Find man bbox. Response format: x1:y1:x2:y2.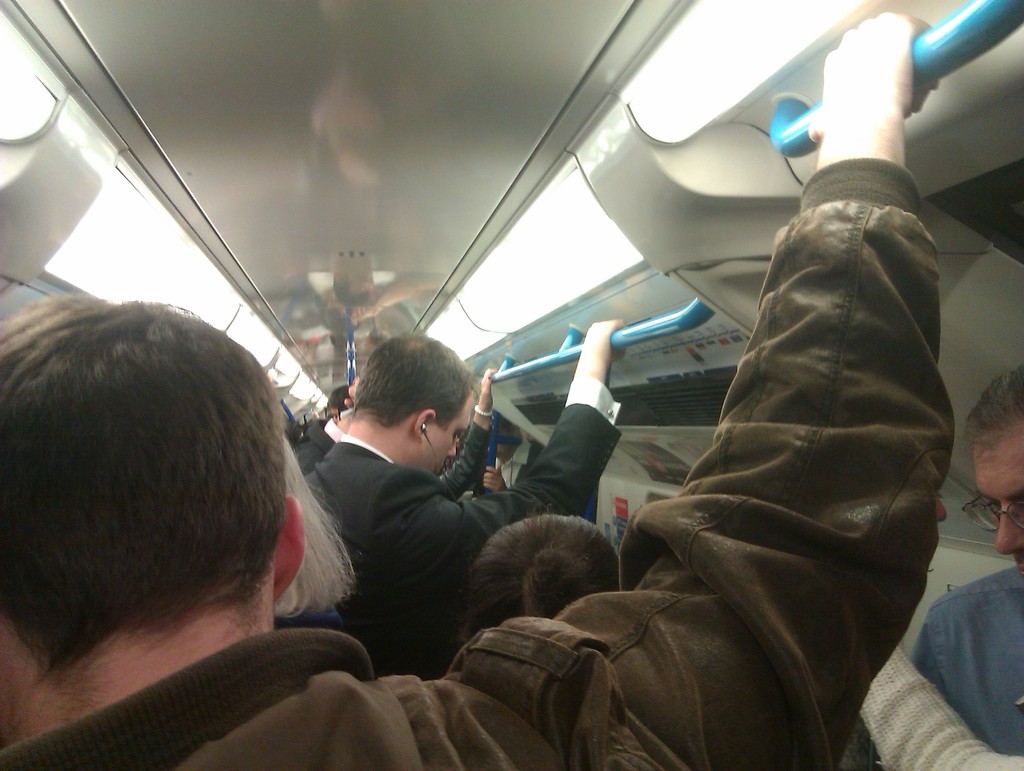
0:8:942:770.
